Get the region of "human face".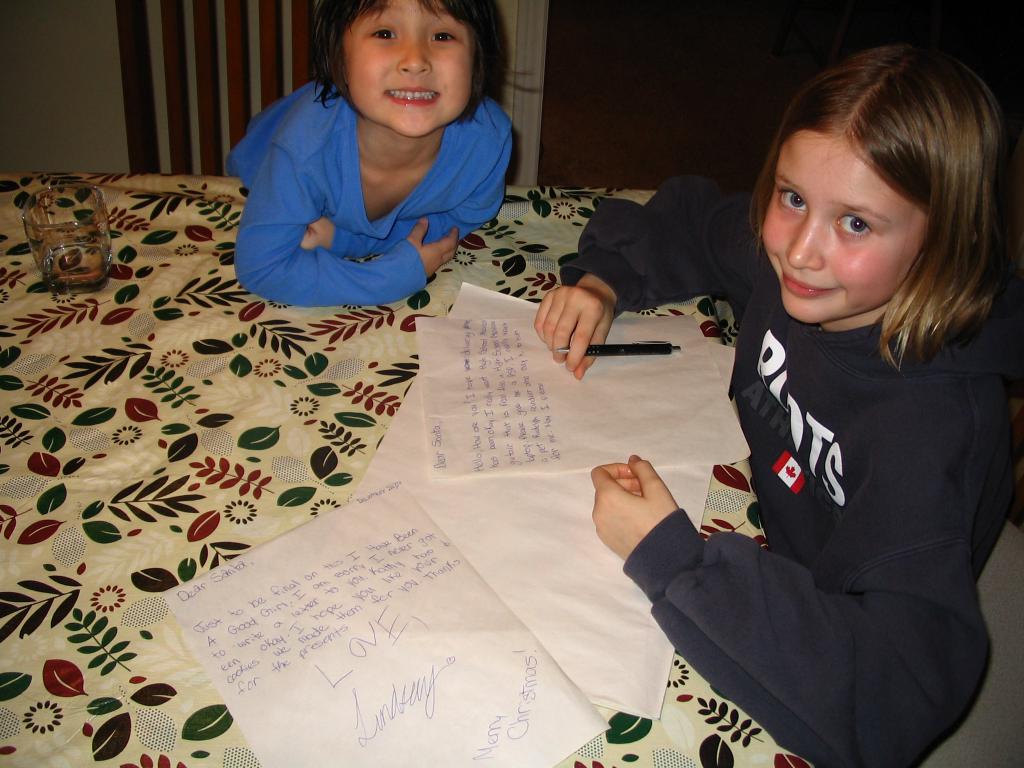
(x1=344, y1=0, x2=474, y2=138).
